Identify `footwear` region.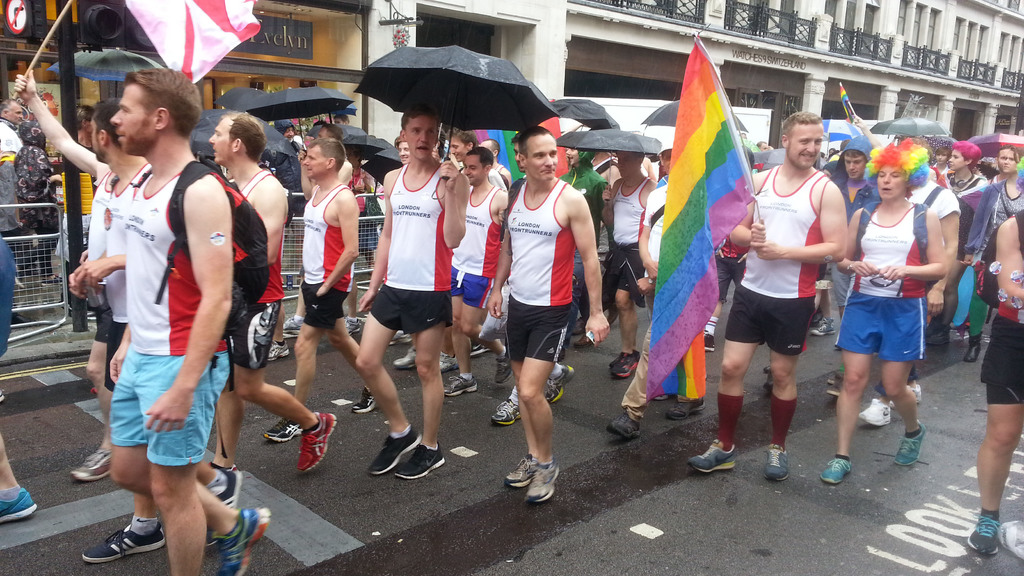
Region: l=70, t=448, r=111, b=478.
